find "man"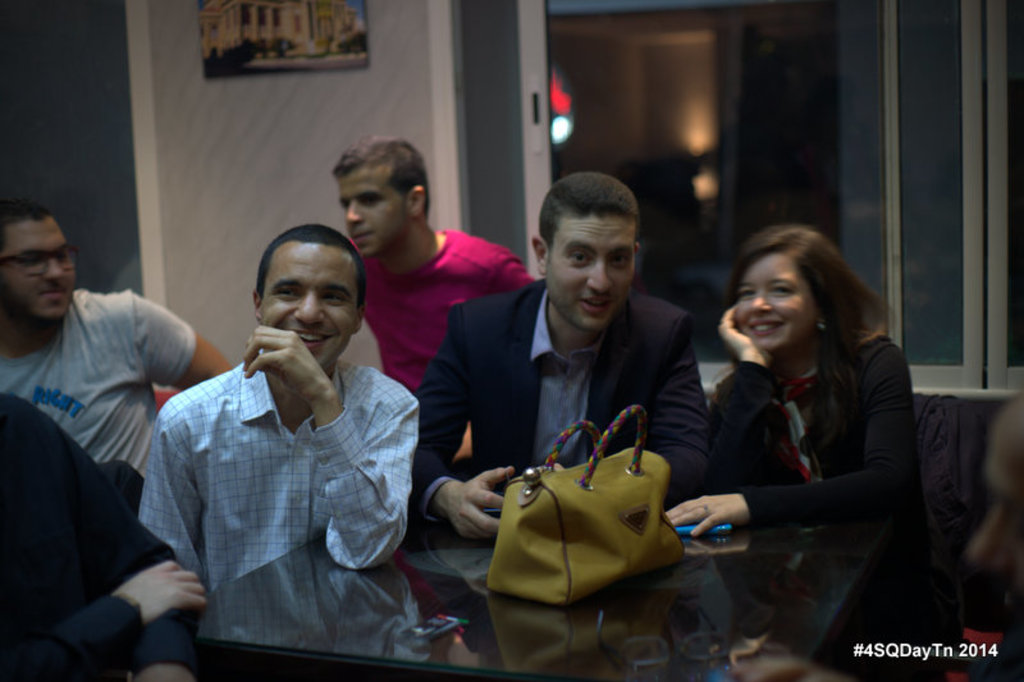
[left=407, top=169, right=712, bottom=540]
